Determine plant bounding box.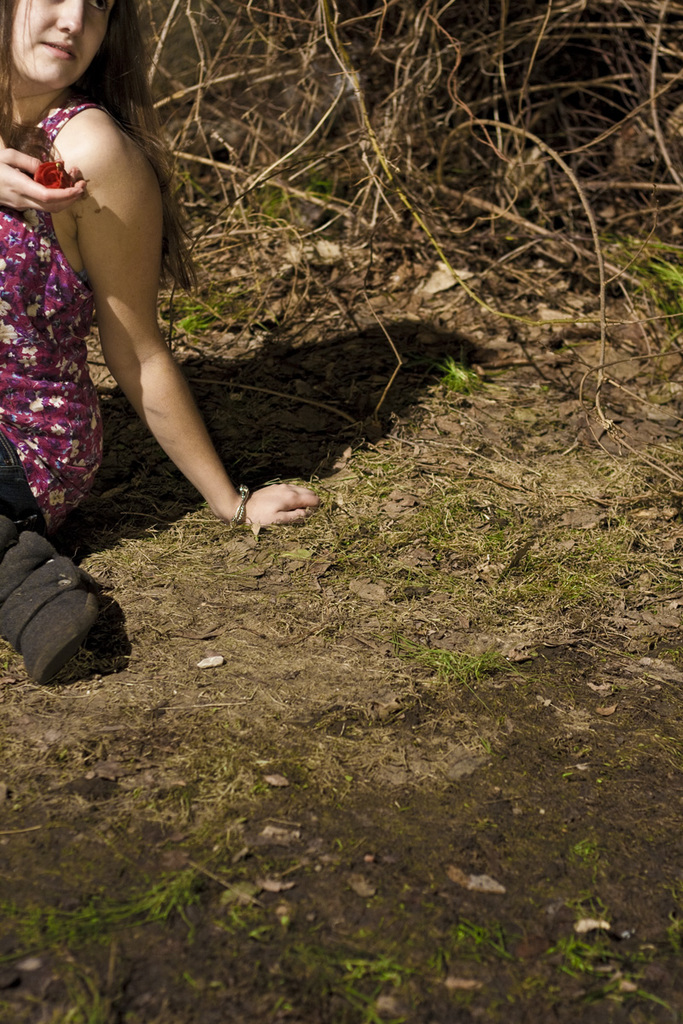
Determined: [438,339,470,393].
